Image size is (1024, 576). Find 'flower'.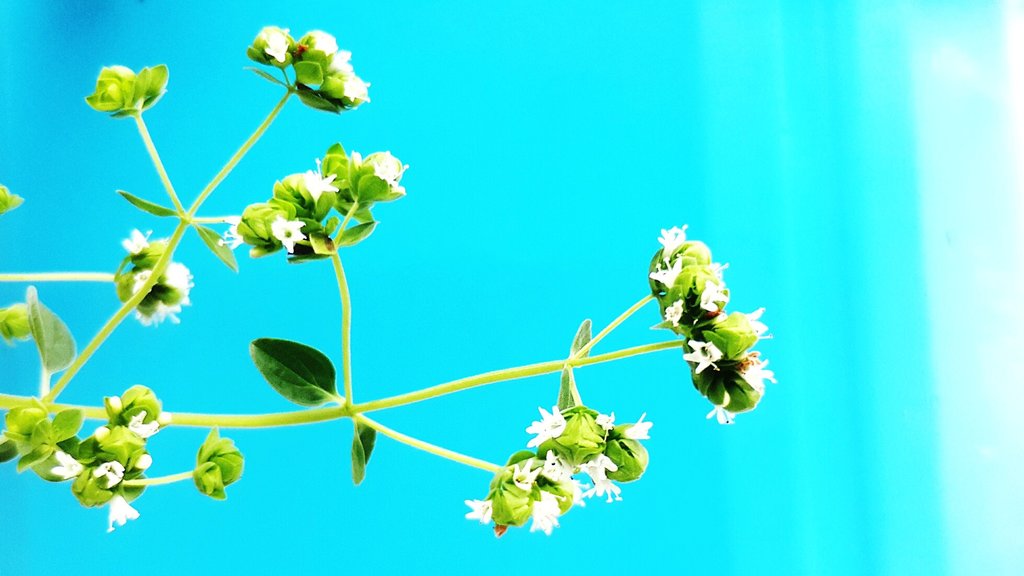
281 154 342 204.
